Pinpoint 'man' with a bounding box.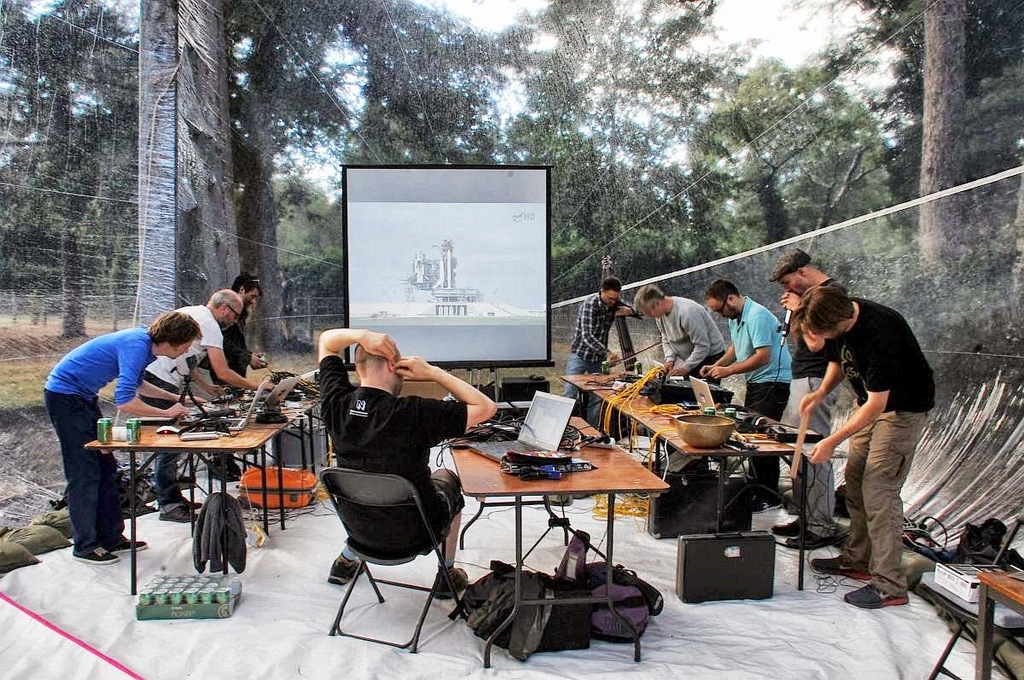
left=707, top=277, right=794, bottom=515.
